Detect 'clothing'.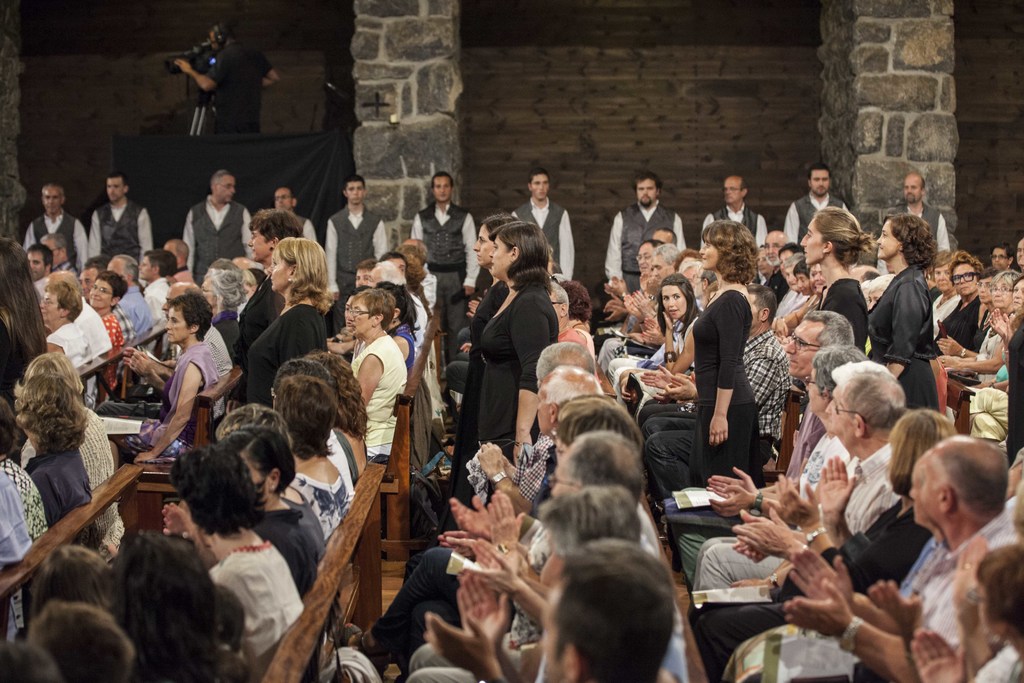
Detected at {"x1": 225, "y1": 549, "x2": 298, "y2": 647}.
